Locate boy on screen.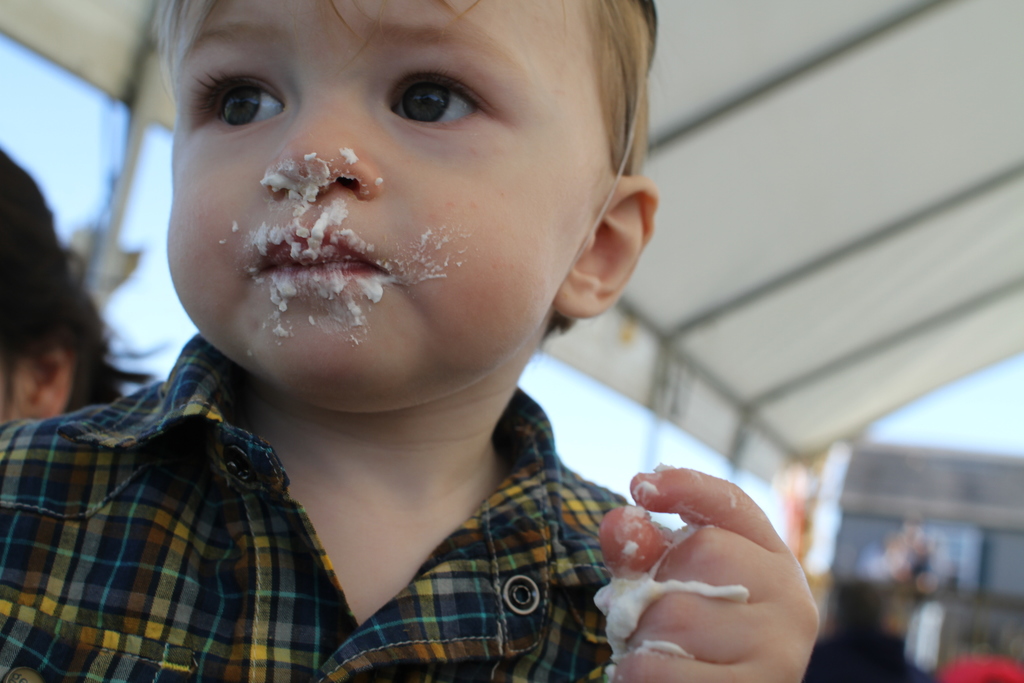
On screen at 66, 6, 726, 645.
